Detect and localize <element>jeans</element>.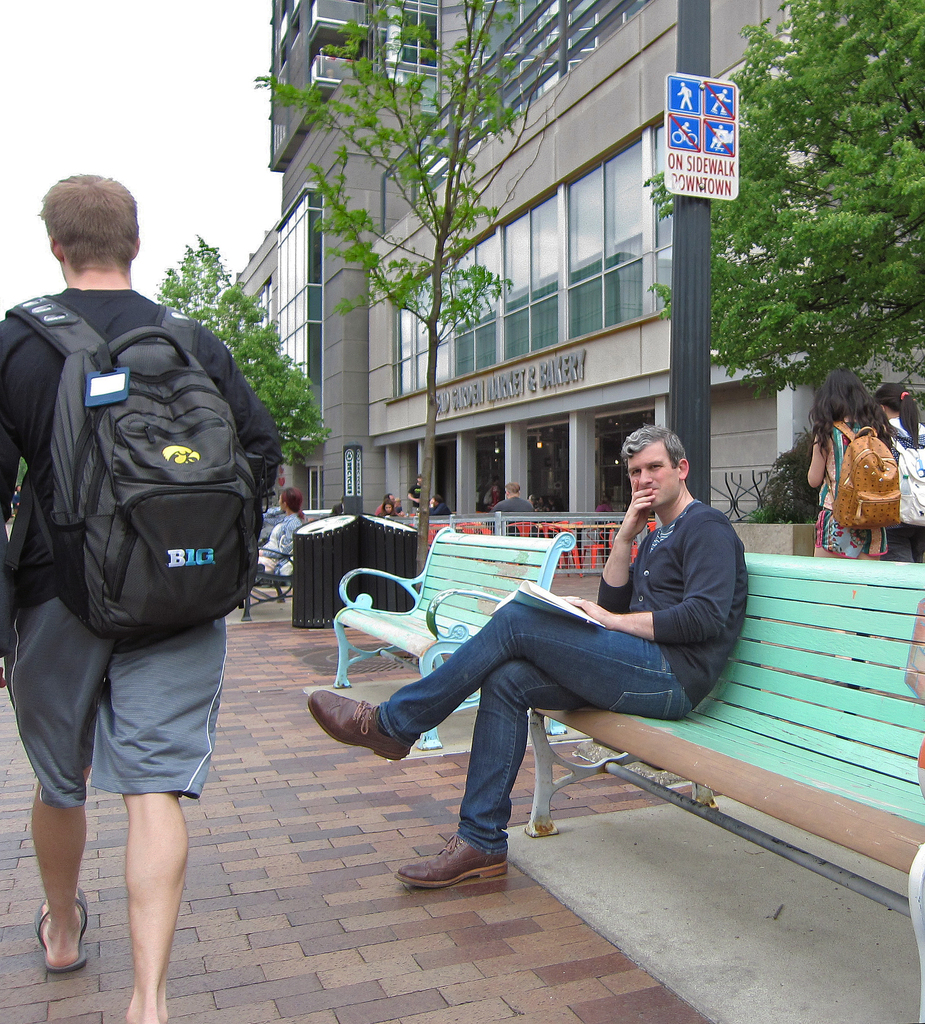
Localized at (350,603,668,862).
